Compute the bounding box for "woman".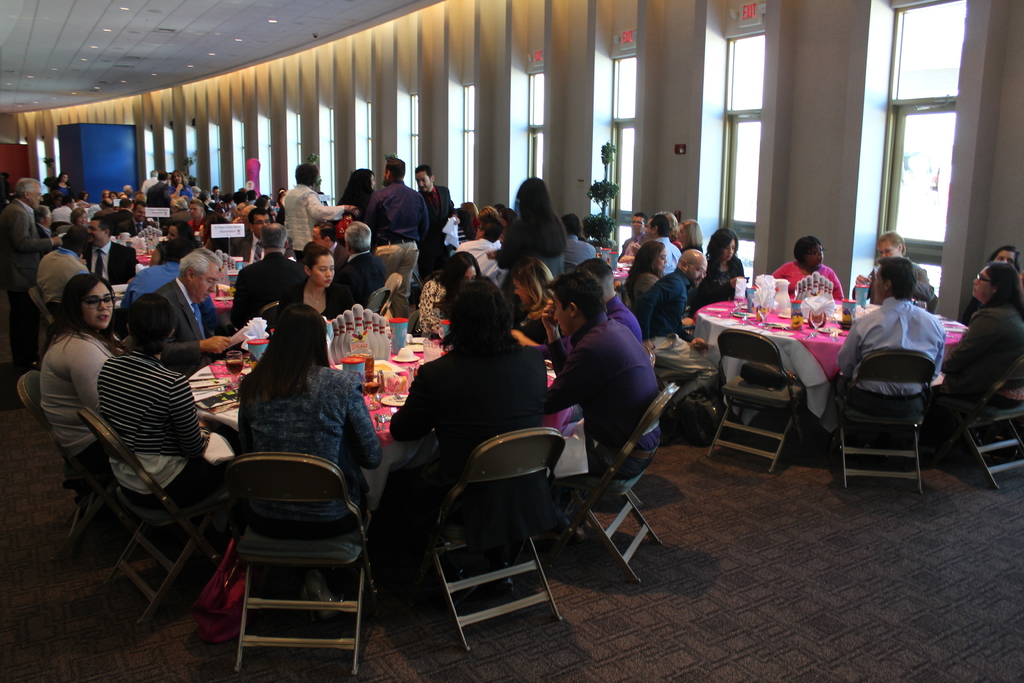
region(168, 166, 193, 199).
